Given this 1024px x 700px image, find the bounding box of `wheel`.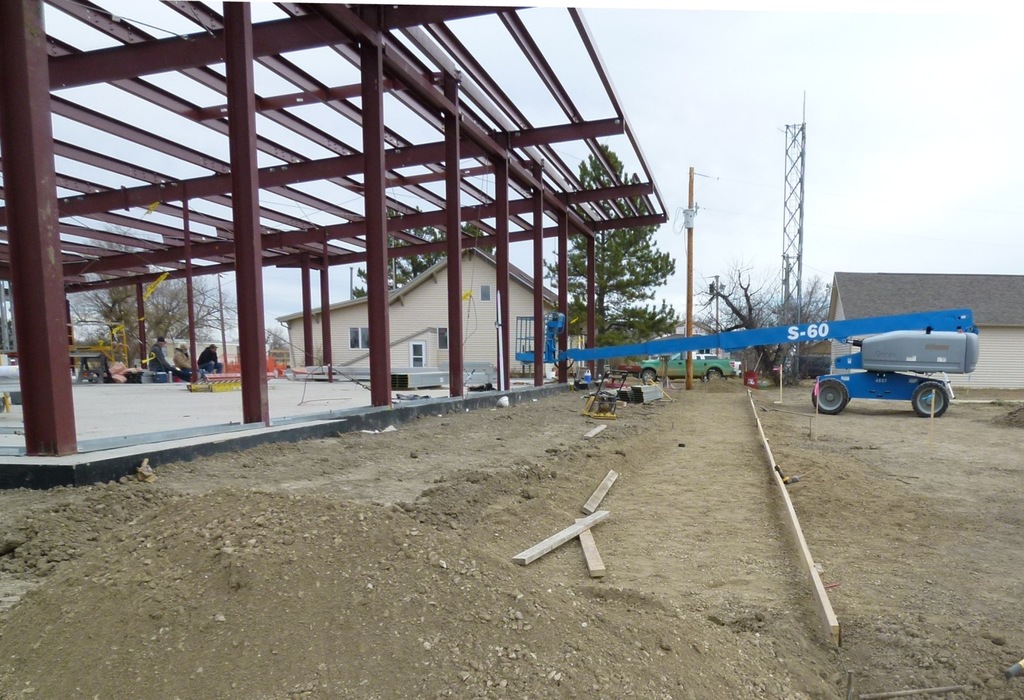
708 372 724 380.
